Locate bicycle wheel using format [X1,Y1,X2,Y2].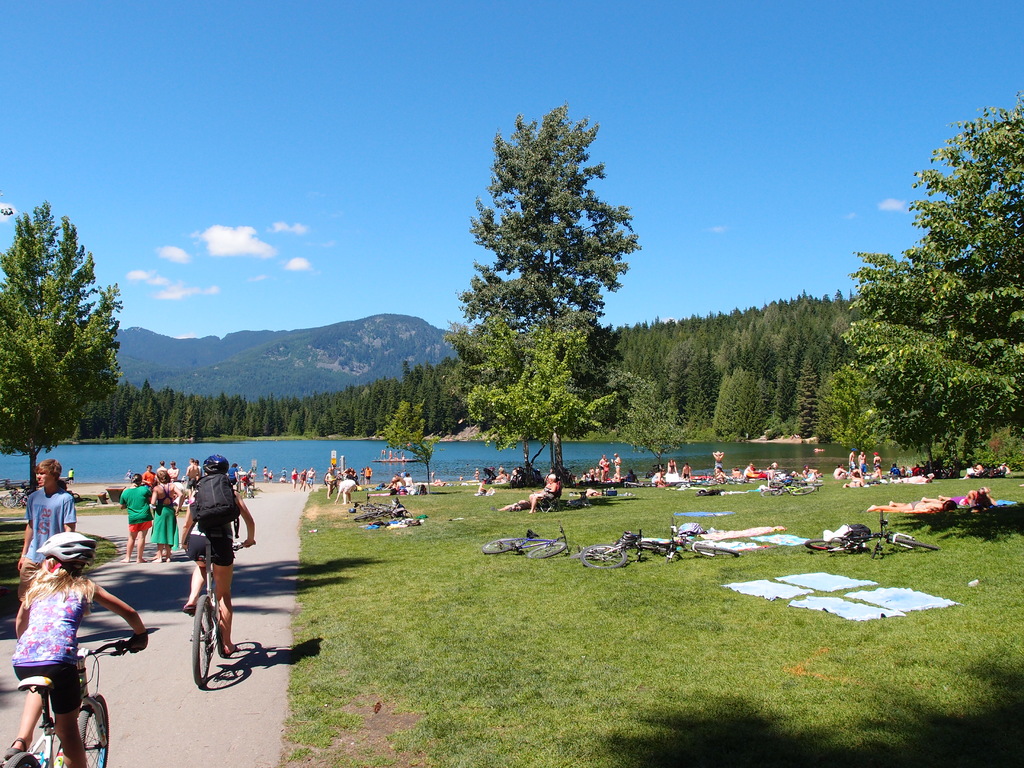
[488,536,514,556].
